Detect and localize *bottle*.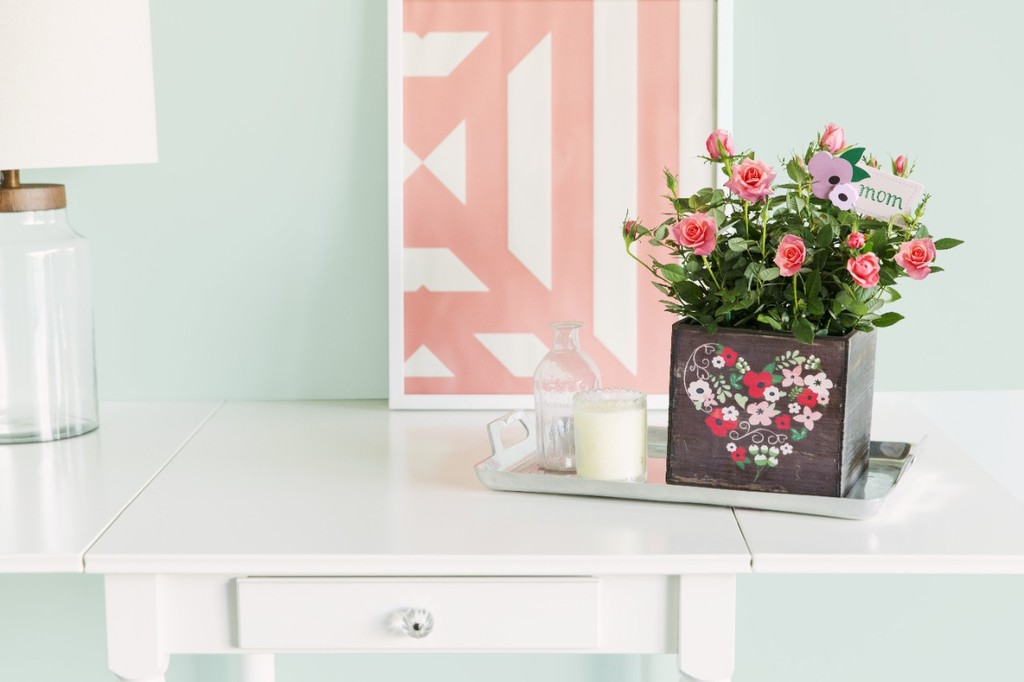
Localized at bbox=(529, 320, 603, 473).
